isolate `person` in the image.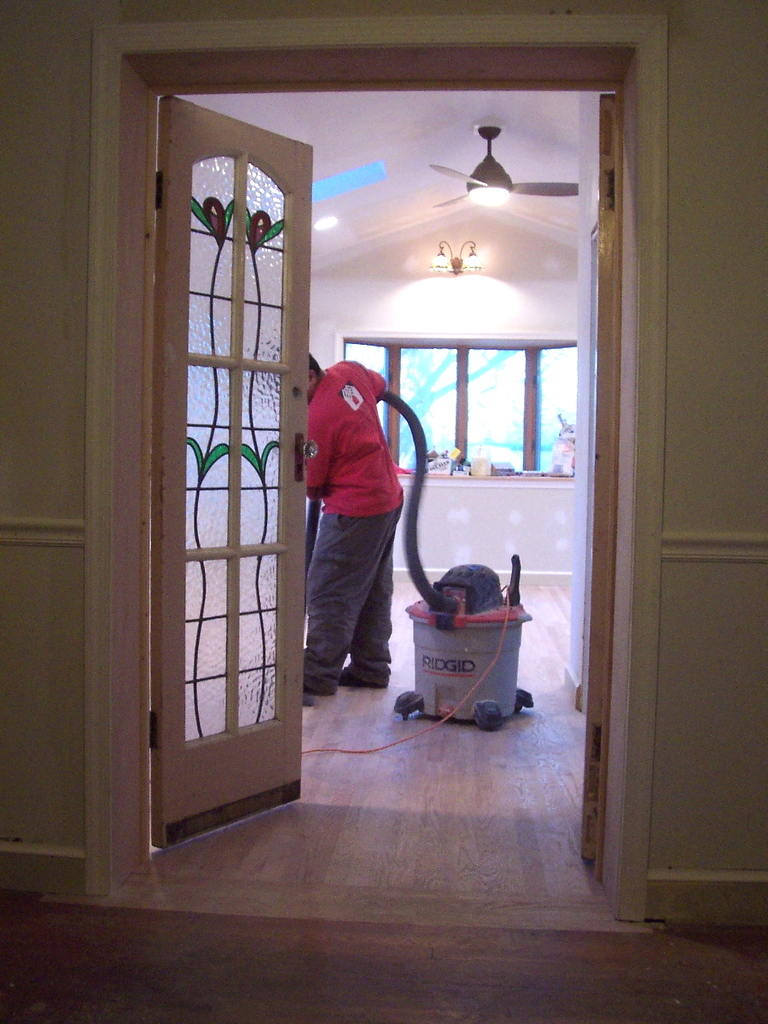
Isolated region: BBox(298, 306, 438, 713).
